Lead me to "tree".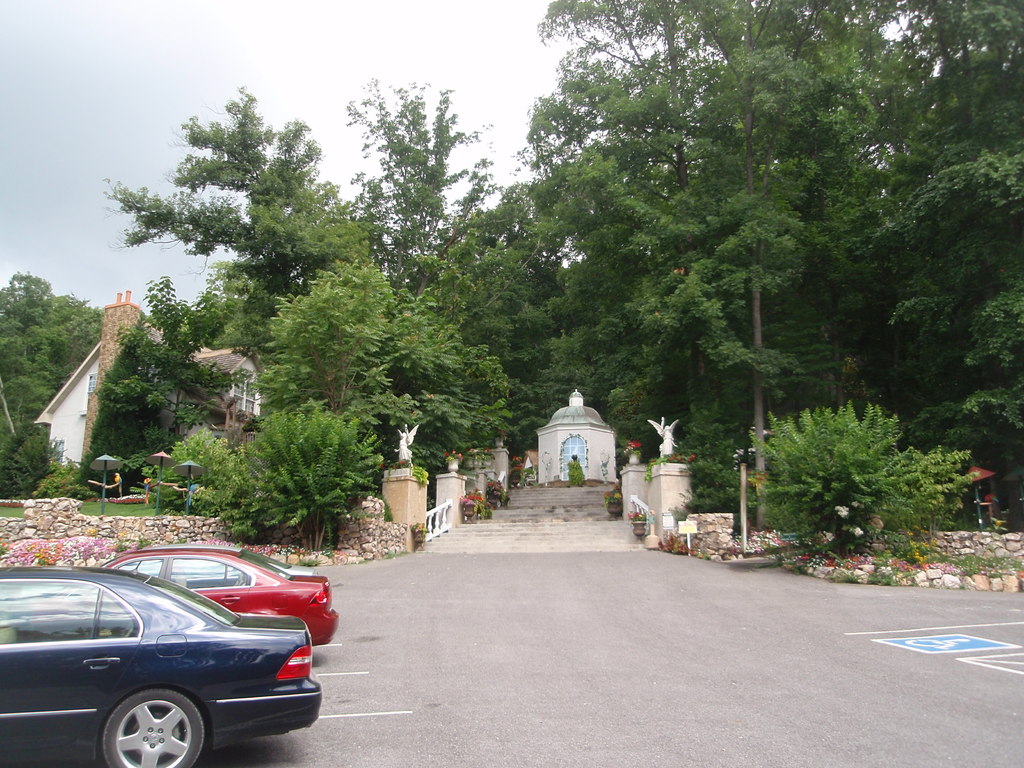
Lead to <bbox>0, 273, 137, 508</bbox>.
